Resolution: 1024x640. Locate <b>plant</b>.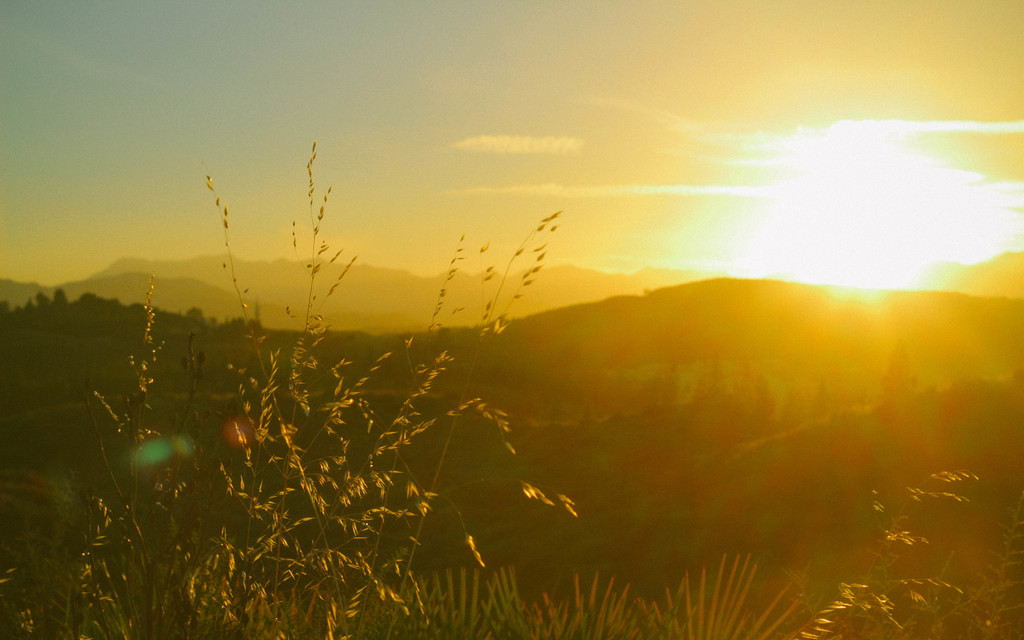
region(569, 427, 1023, 639).
